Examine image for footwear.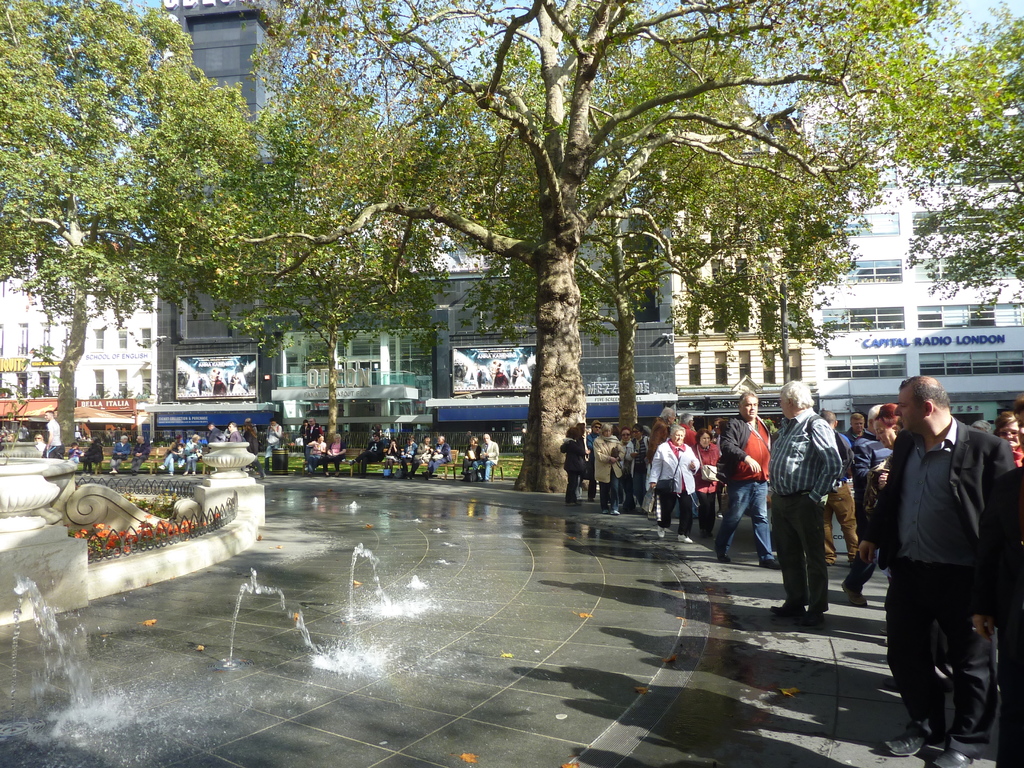
Examination result: 181 471 188 477.
